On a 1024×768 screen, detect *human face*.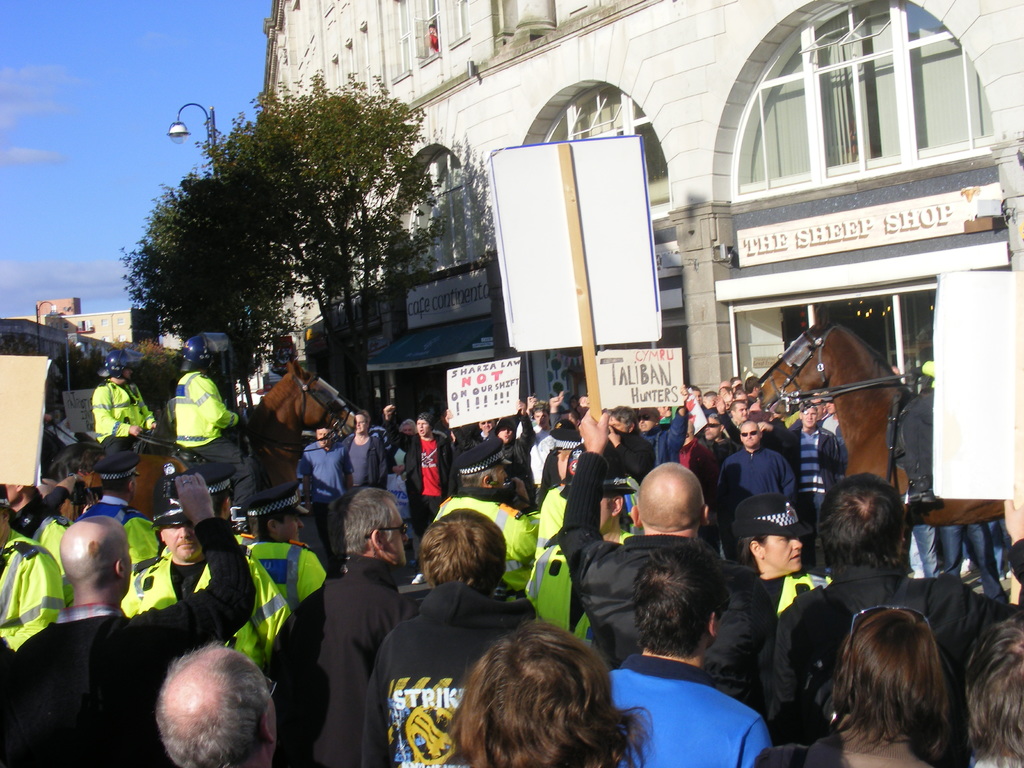
box(719, 401, 731, 413).
